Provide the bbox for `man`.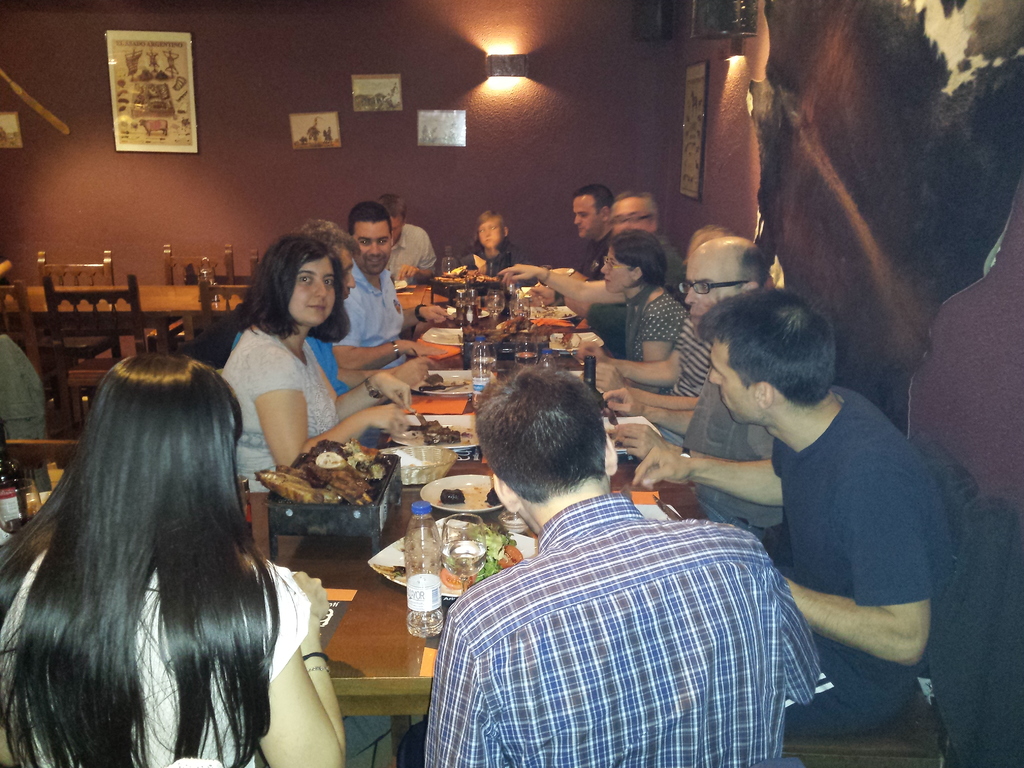
[412, 372, 804, 746].
